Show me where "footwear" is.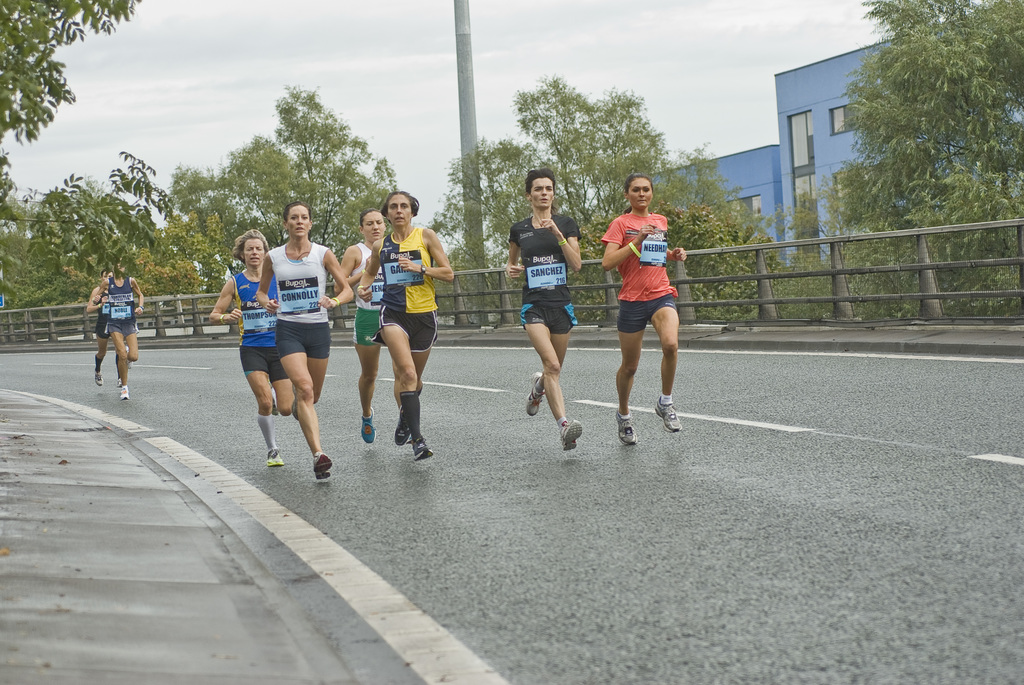
"footwear" is at <box>656,396,684,434</box>.
